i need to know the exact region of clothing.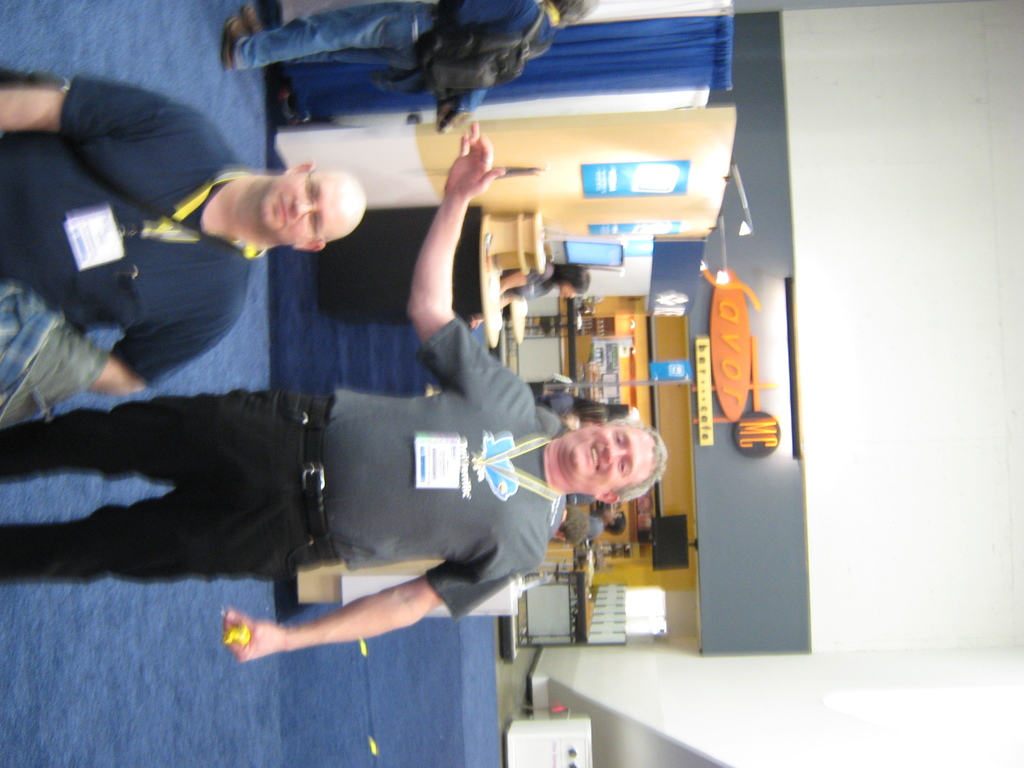
Region: <box>545,394,567,415</box>.
